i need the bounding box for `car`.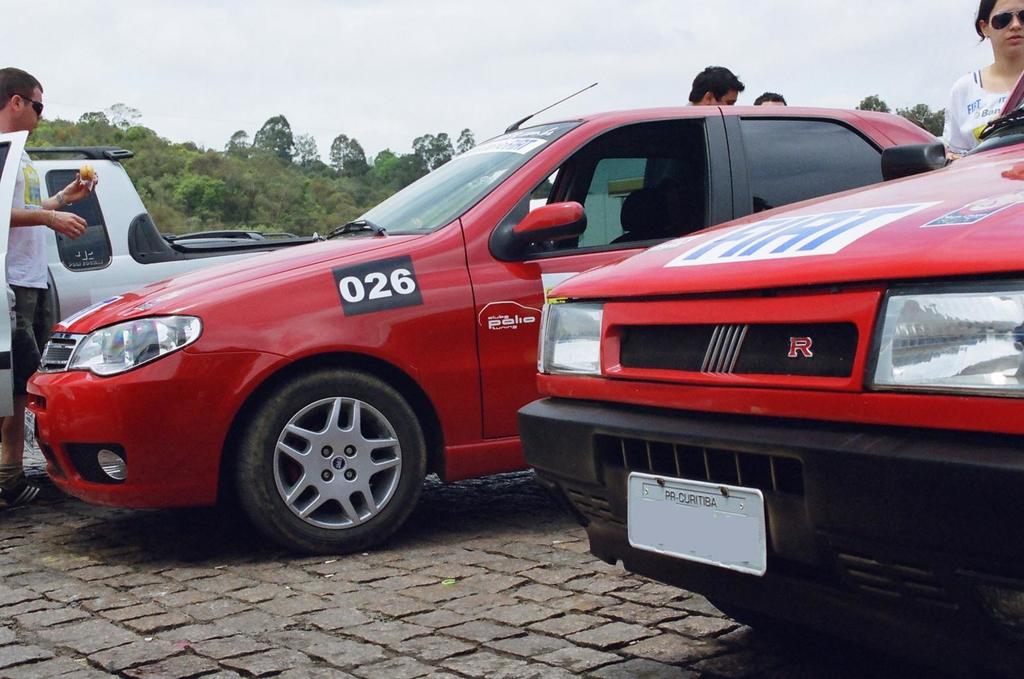
Here it is: box(0, 151, 308, 465).
